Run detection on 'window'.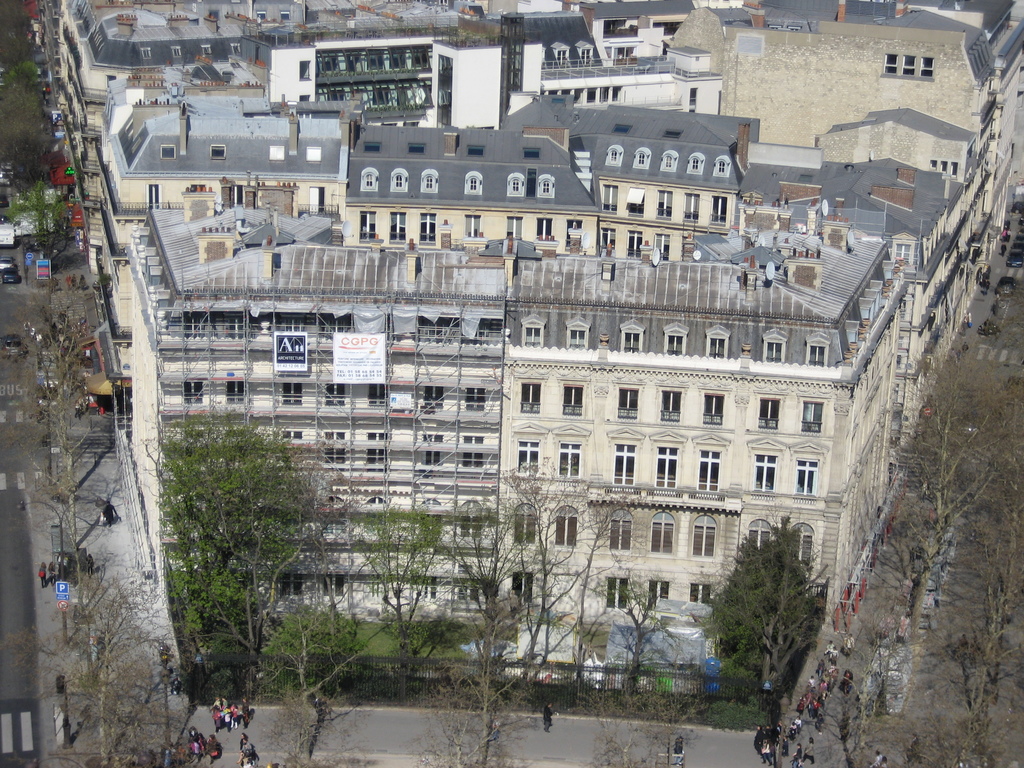
Result: rect(758, 396, 786, 433).
